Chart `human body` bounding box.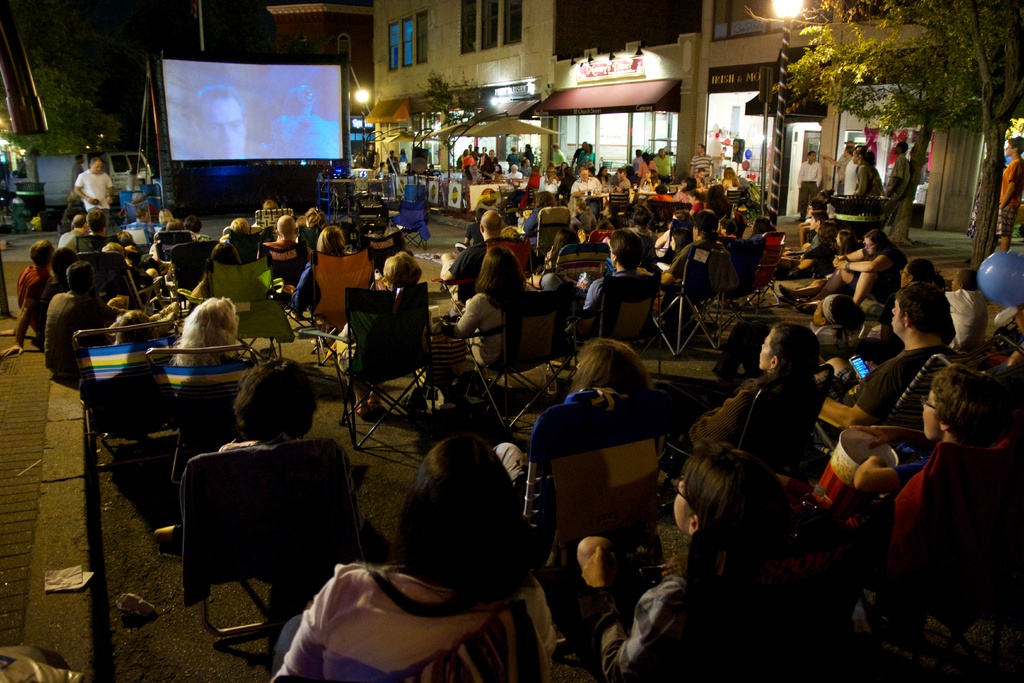
Charted: BBox(270, 436, 558, 682).
